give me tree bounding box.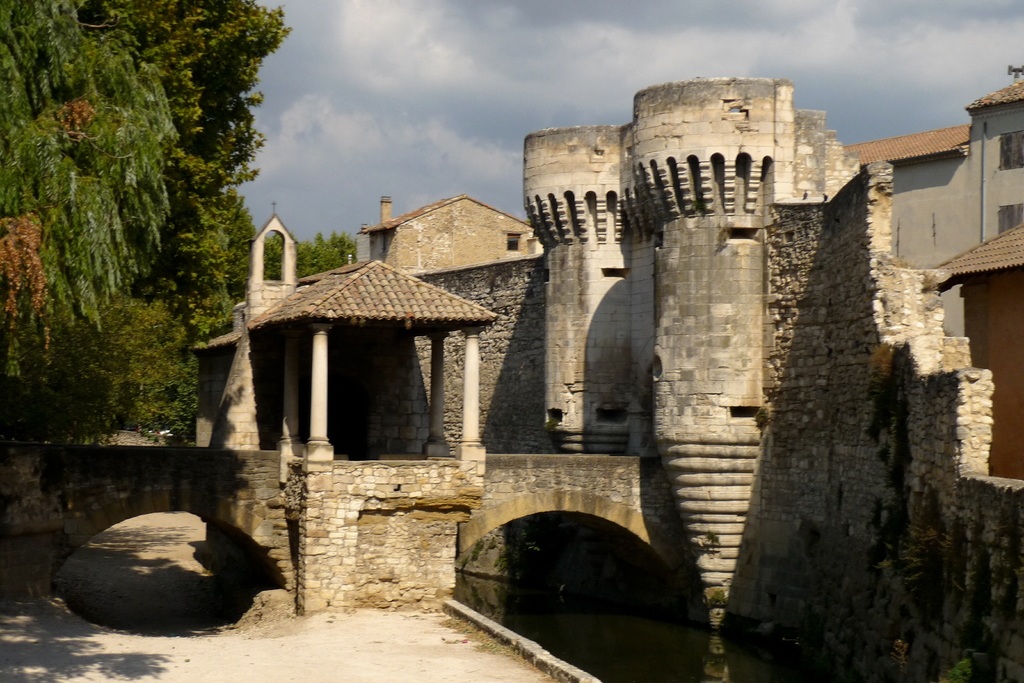
(left=298, top=225, right=324, bottom=284).
